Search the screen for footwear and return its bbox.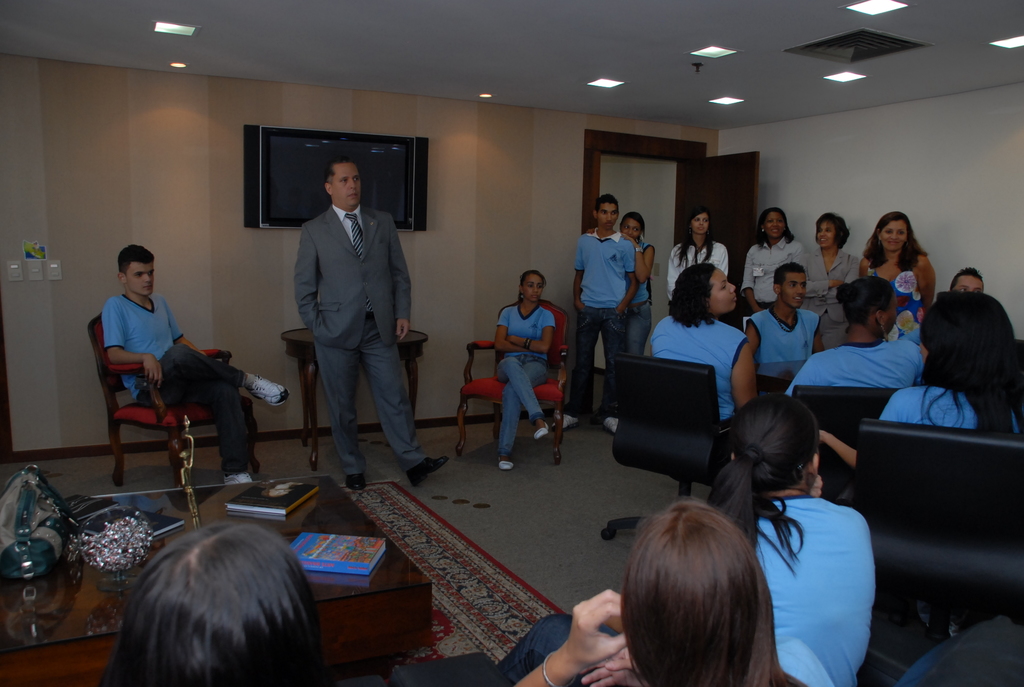
Found: x1=564 y1=412 x2=576 y2=432.
